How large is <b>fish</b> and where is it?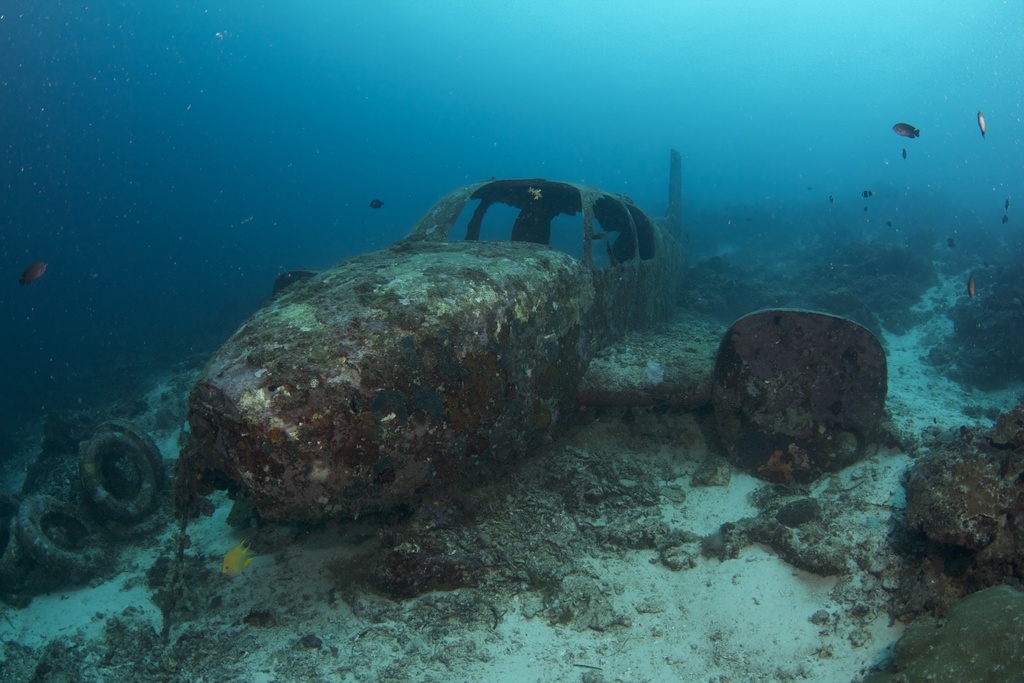
Bounding box: <box>976,115,991,137</box>.
